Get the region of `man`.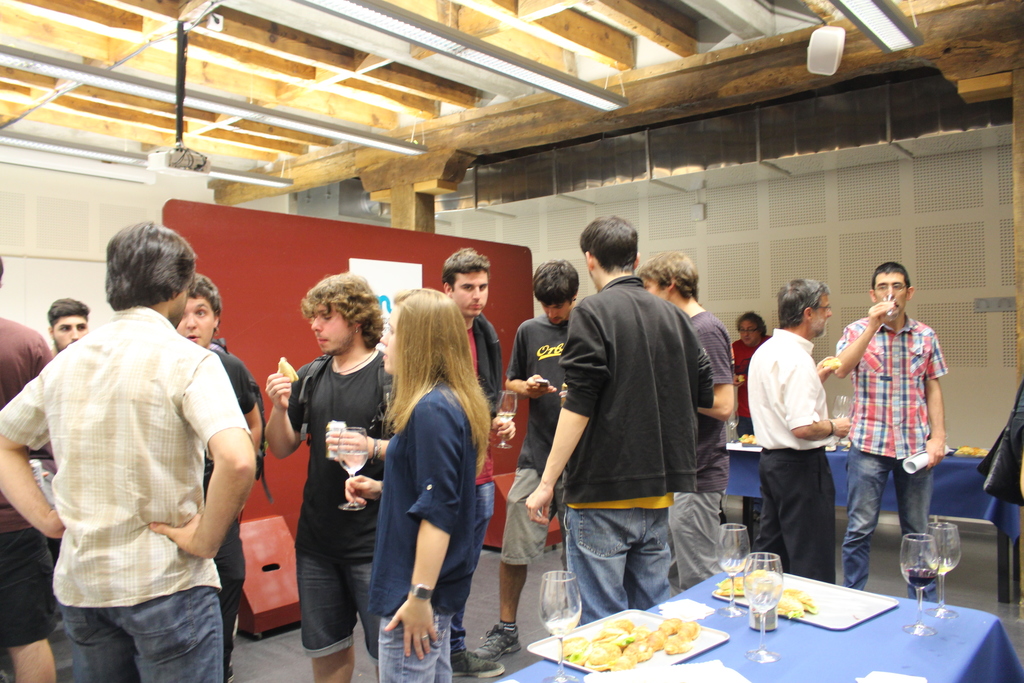
bbox=[522, 214, 716, 628].
